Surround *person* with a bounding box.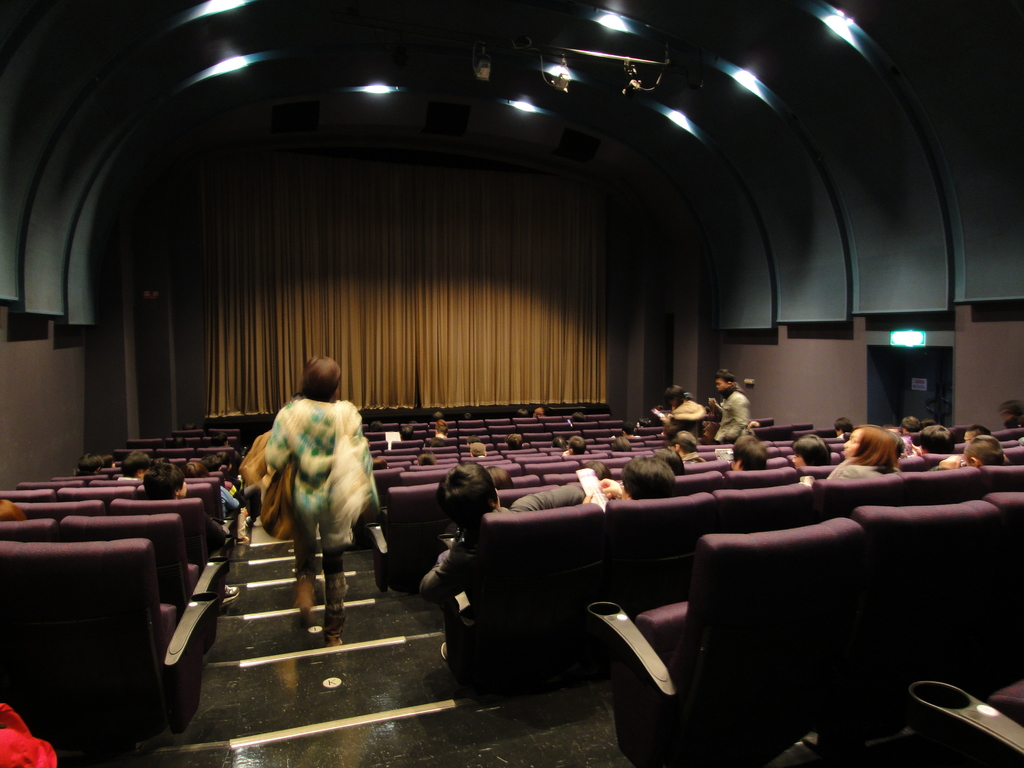
detection(465, 436, 479, 447).
